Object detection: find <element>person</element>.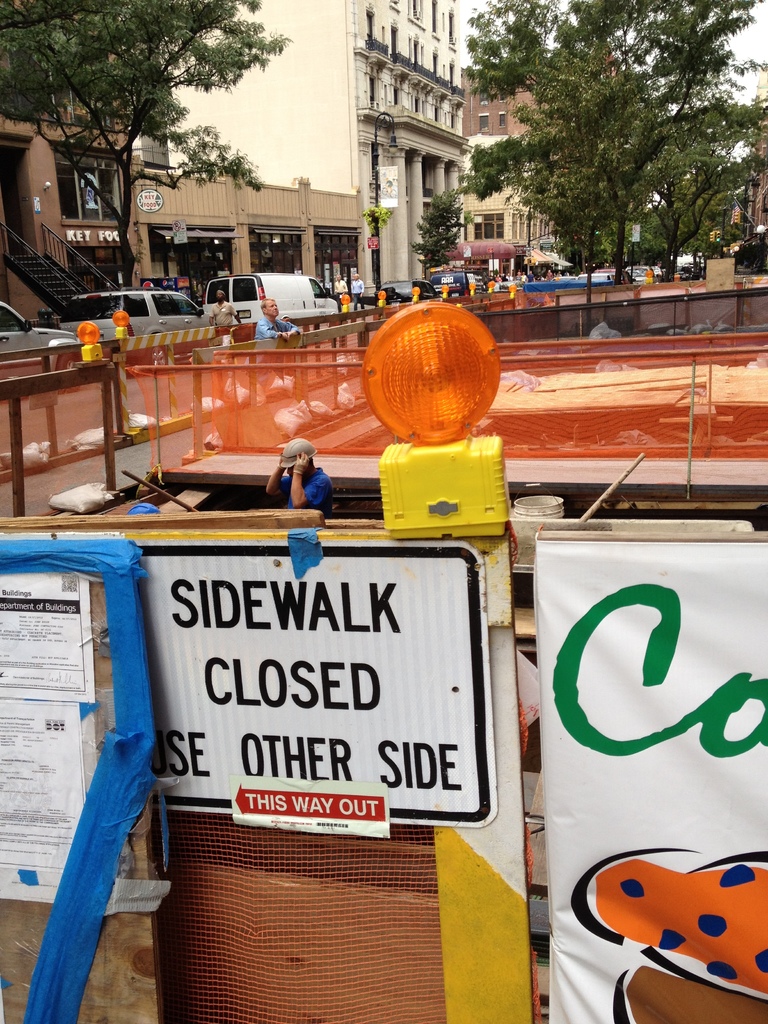
x1=246 y1=293 x2=297 y2=402.
